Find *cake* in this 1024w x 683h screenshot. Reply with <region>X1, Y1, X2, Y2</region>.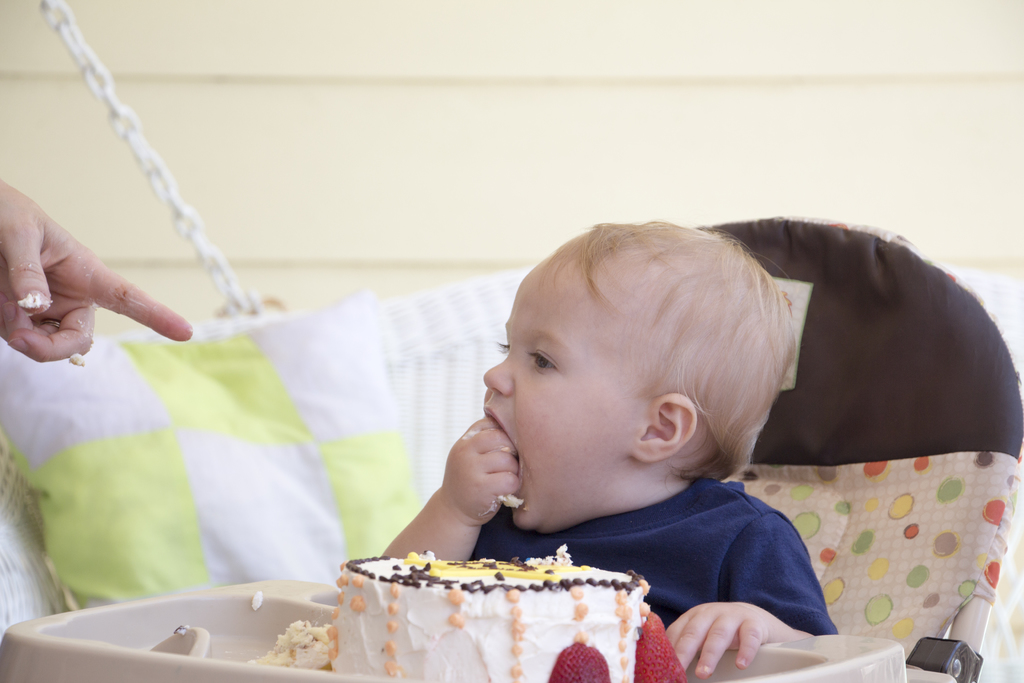
<region>252, 618, 325, 672</region>.
